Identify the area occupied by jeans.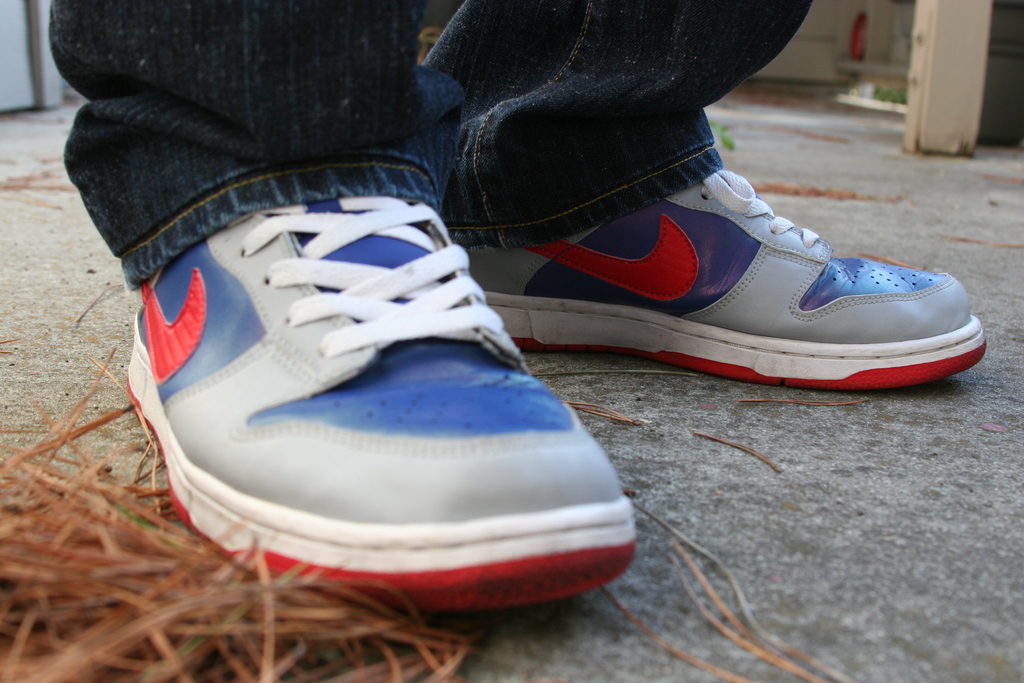
Area: (131,13,781,270).
